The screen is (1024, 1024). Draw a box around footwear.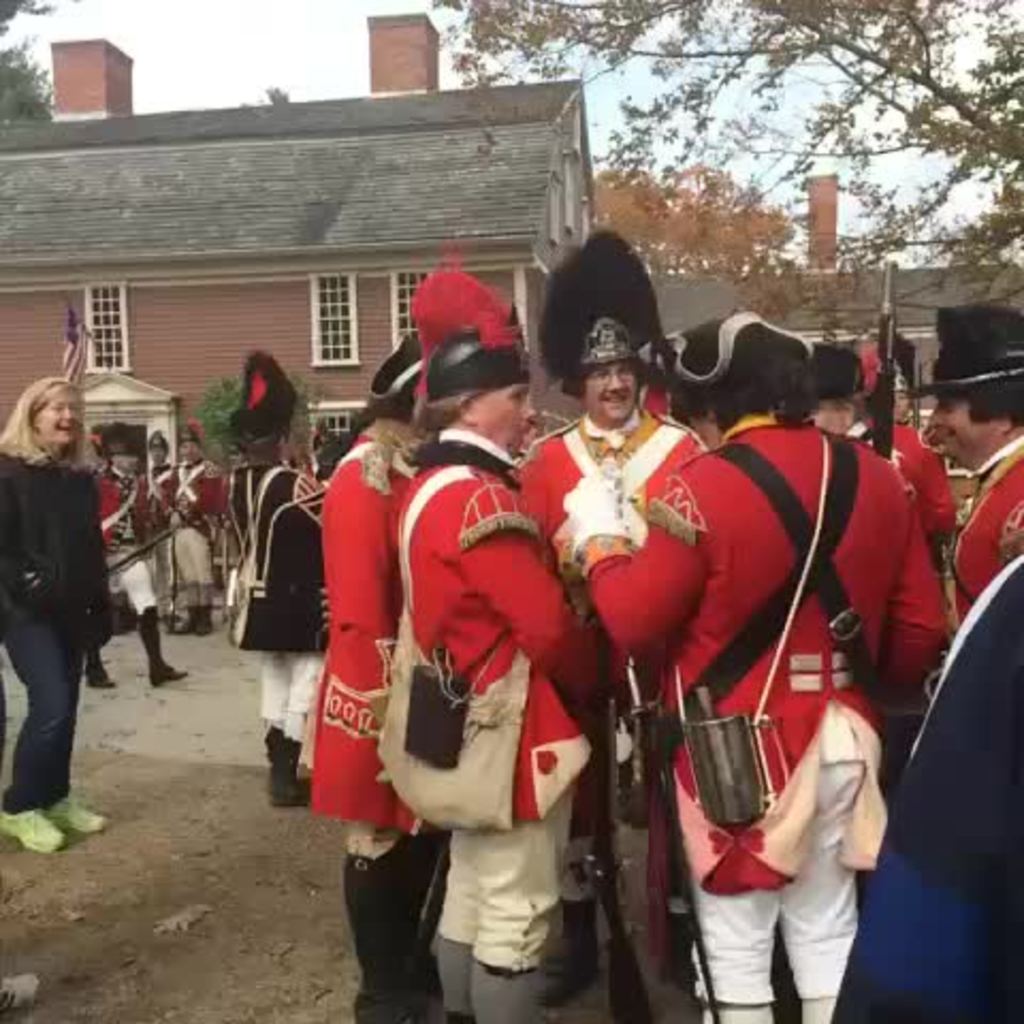
BBox(83, 663, 119, 689).
